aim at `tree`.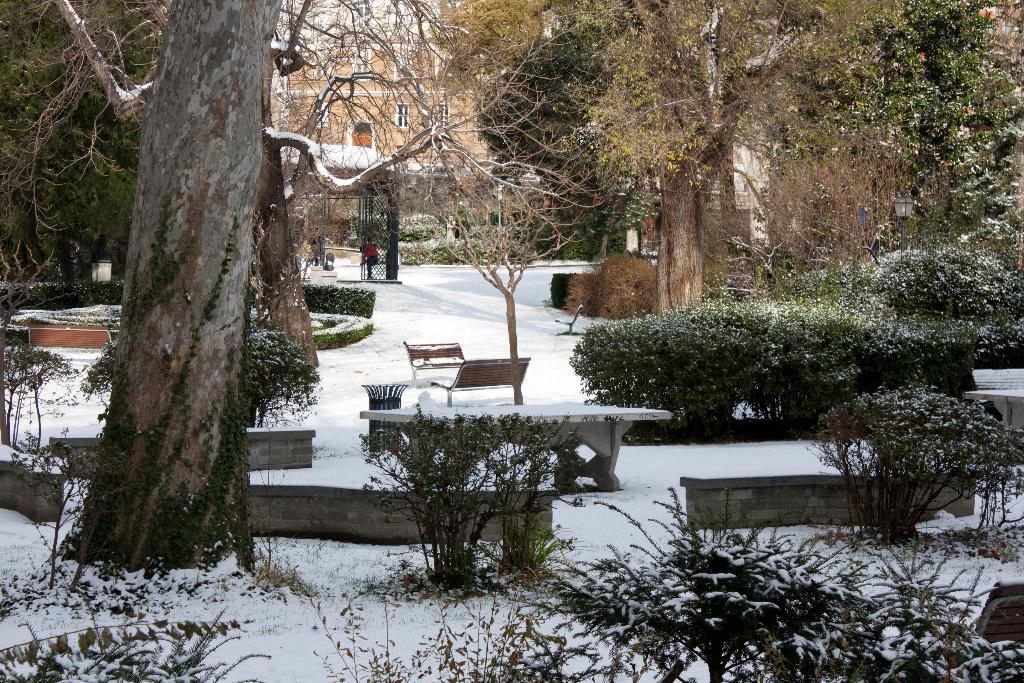
Aimed at 1, 0, 475, 383.
